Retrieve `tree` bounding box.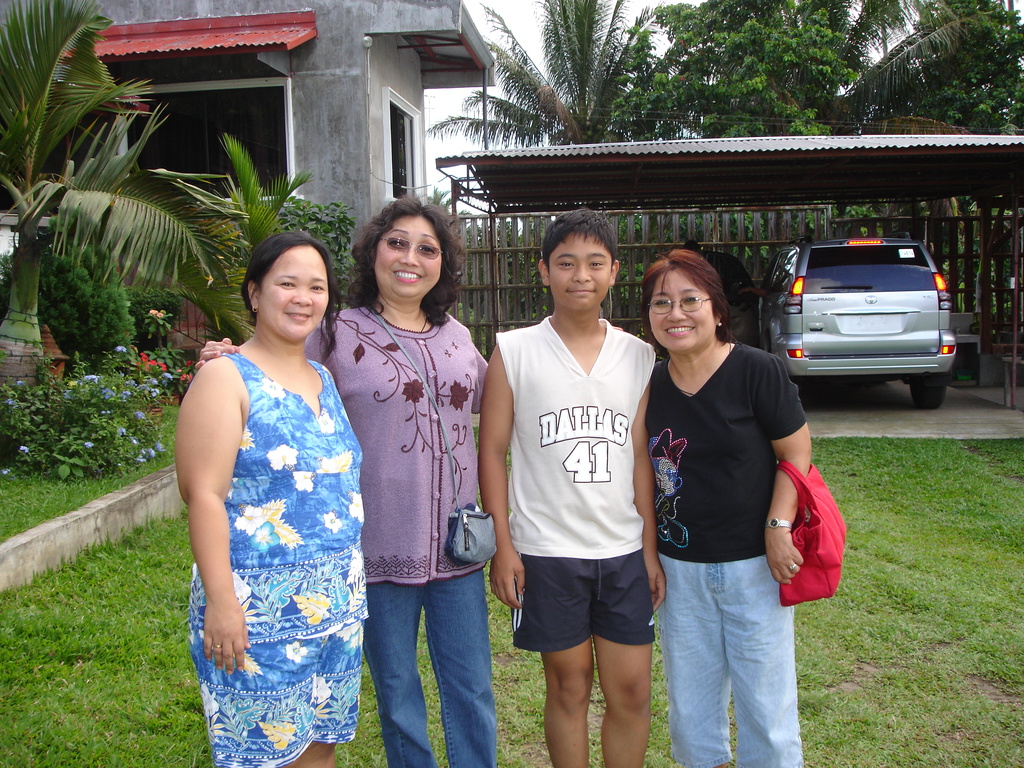
Bounding box: (697, 0, 986, 98).
